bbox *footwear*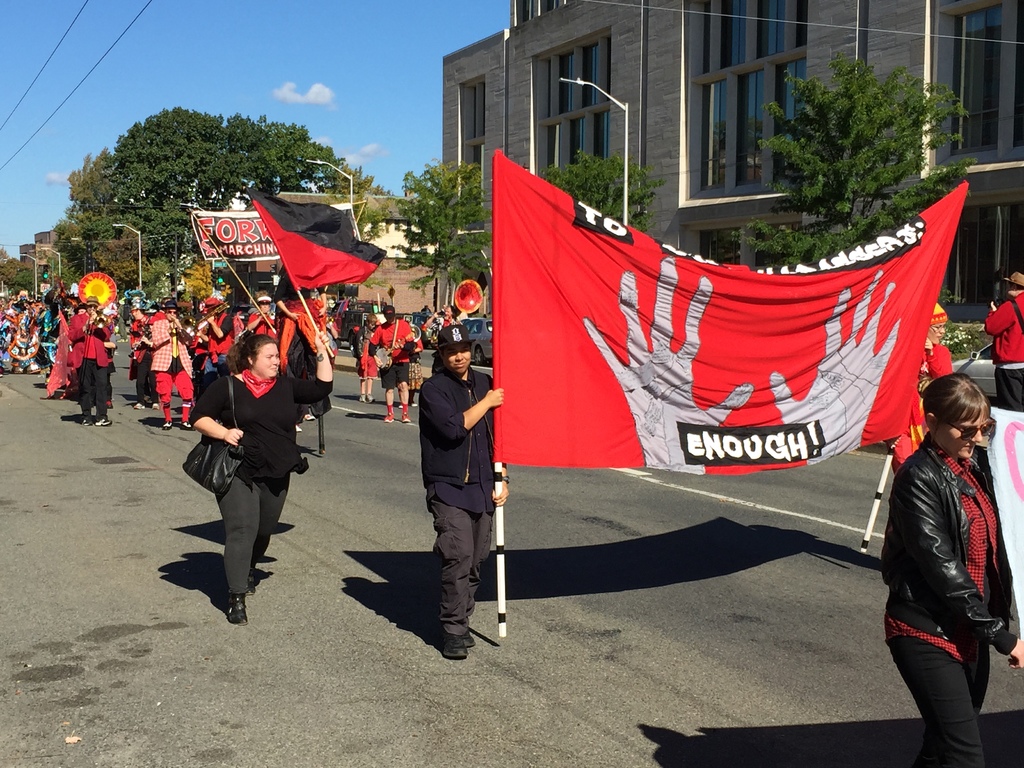
81,417,93,428
